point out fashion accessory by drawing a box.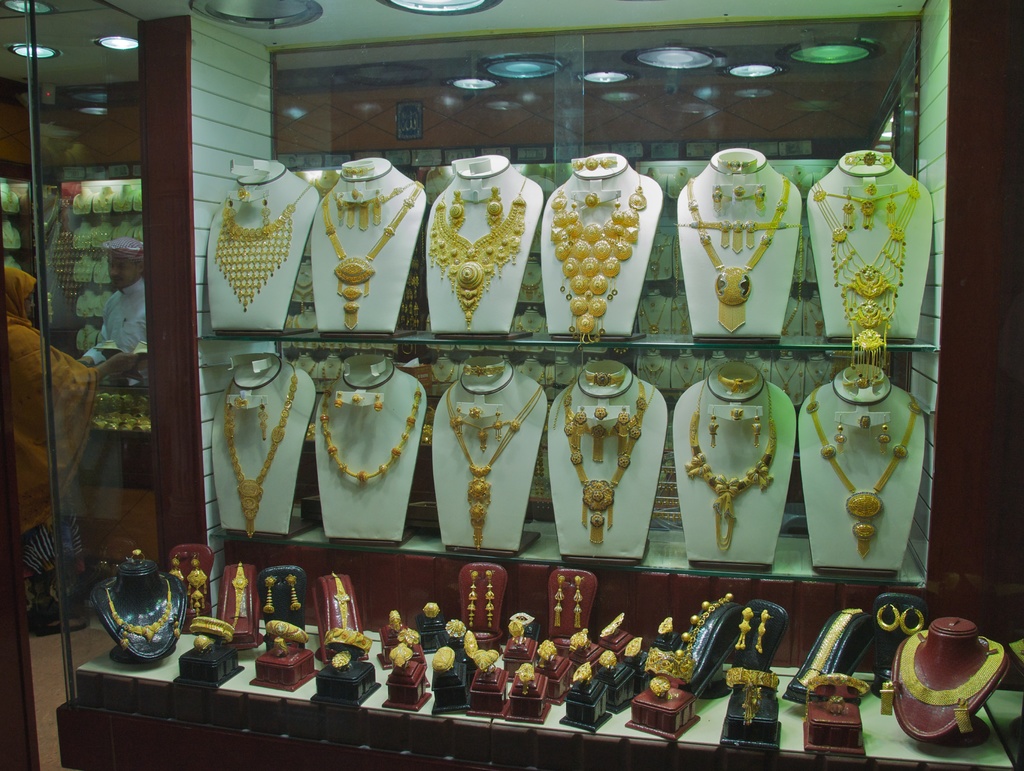
l=322, t=183, r=424, b=330.
